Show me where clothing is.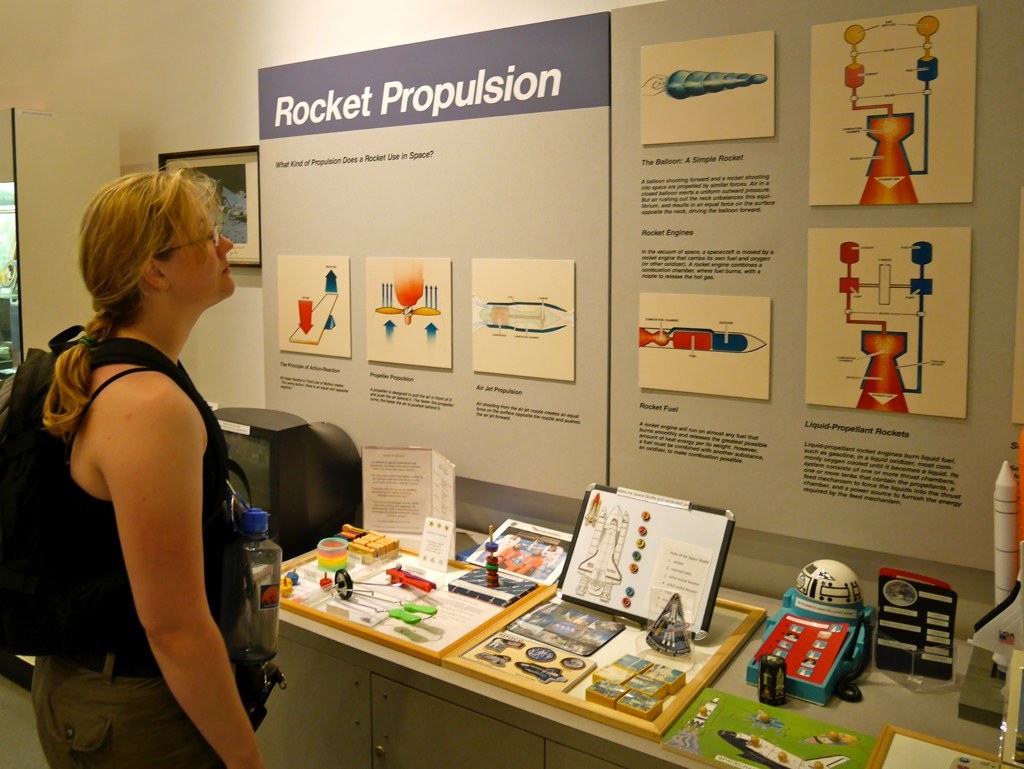
clothing is at bbox(493, 545, 516, 564).
